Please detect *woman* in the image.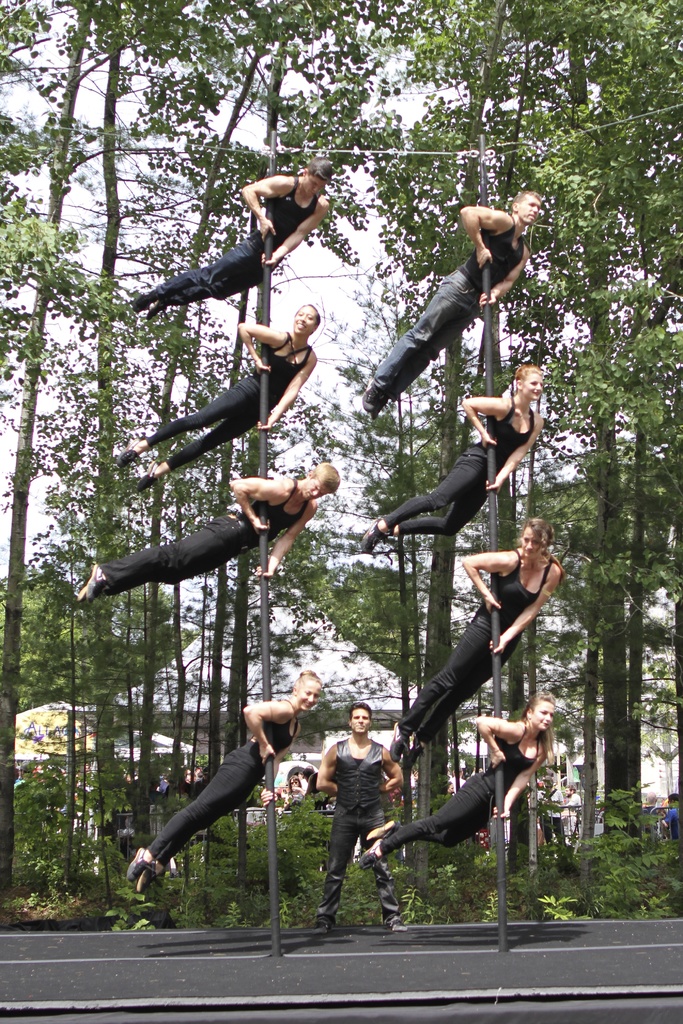
362 693 558 875.
